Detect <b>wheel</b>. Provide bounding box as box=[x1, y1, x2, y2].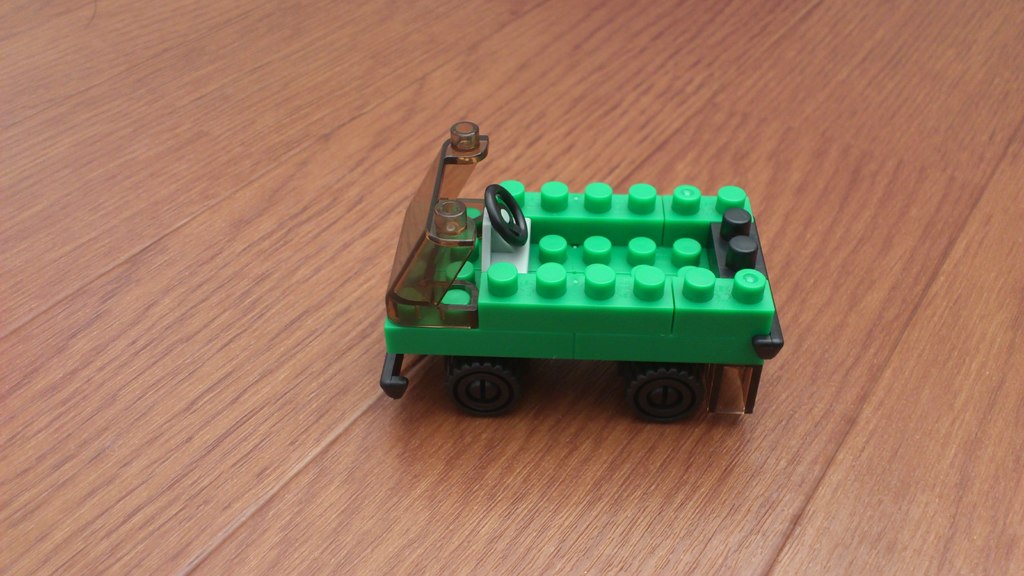
box=[445, 350, 524, 415].
